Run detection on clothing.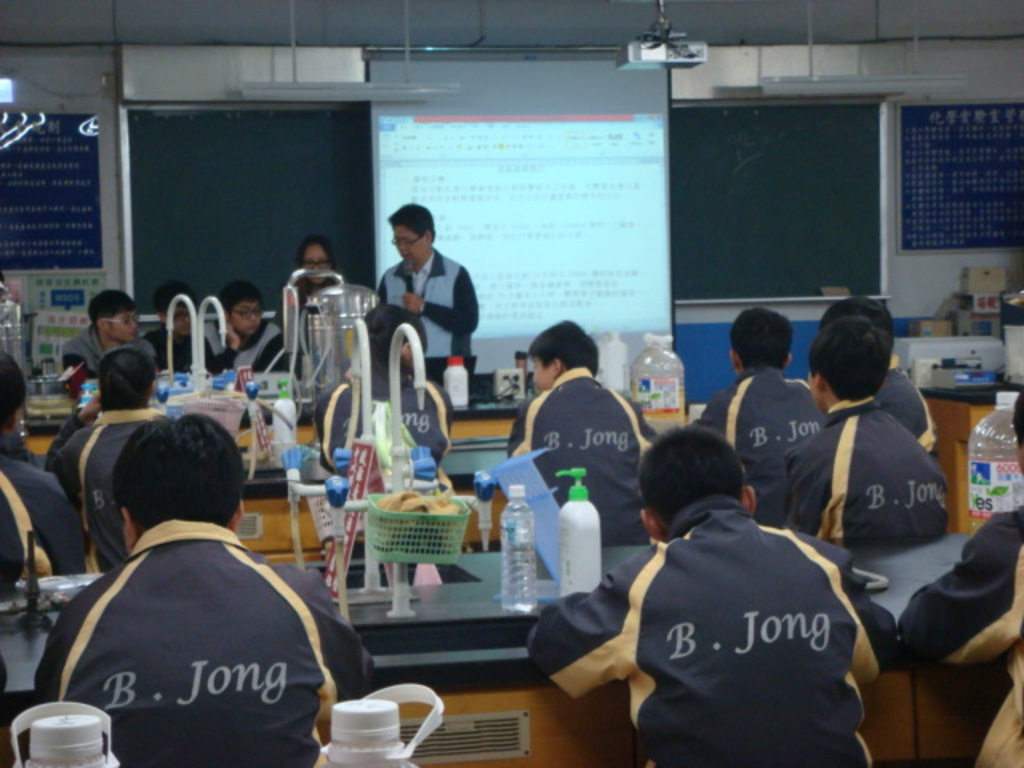
Result: box=[896, 504, 1022, 766].
